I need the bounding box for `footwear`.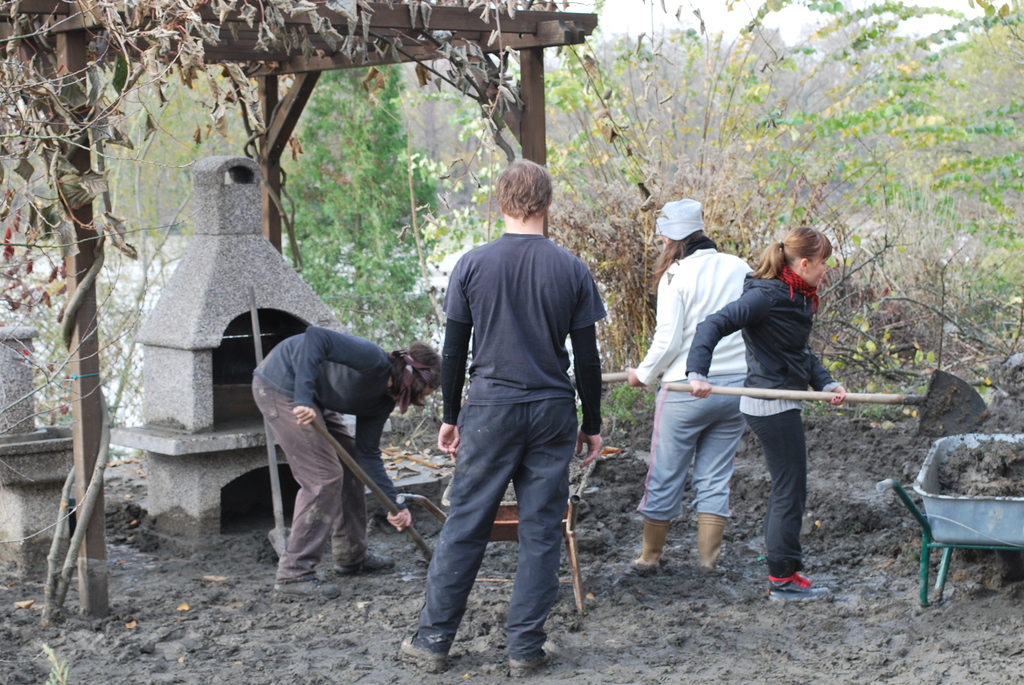
Here it is: (left=511, top=647, right=567, bottom=678).
